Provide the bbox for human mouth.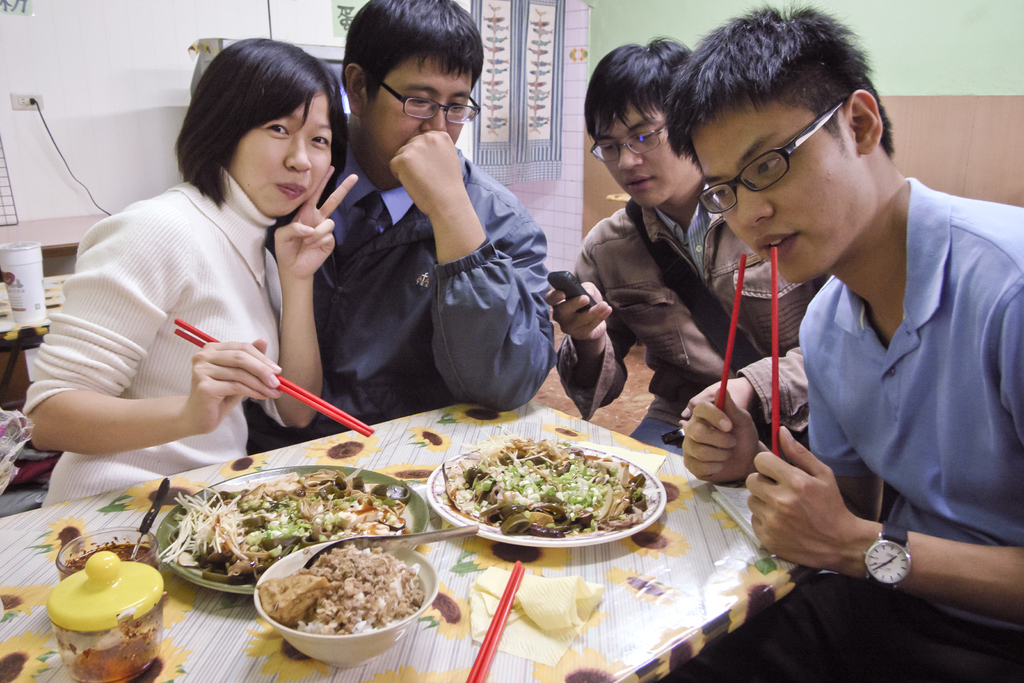
l=271, t=175, r=305, b=200.
